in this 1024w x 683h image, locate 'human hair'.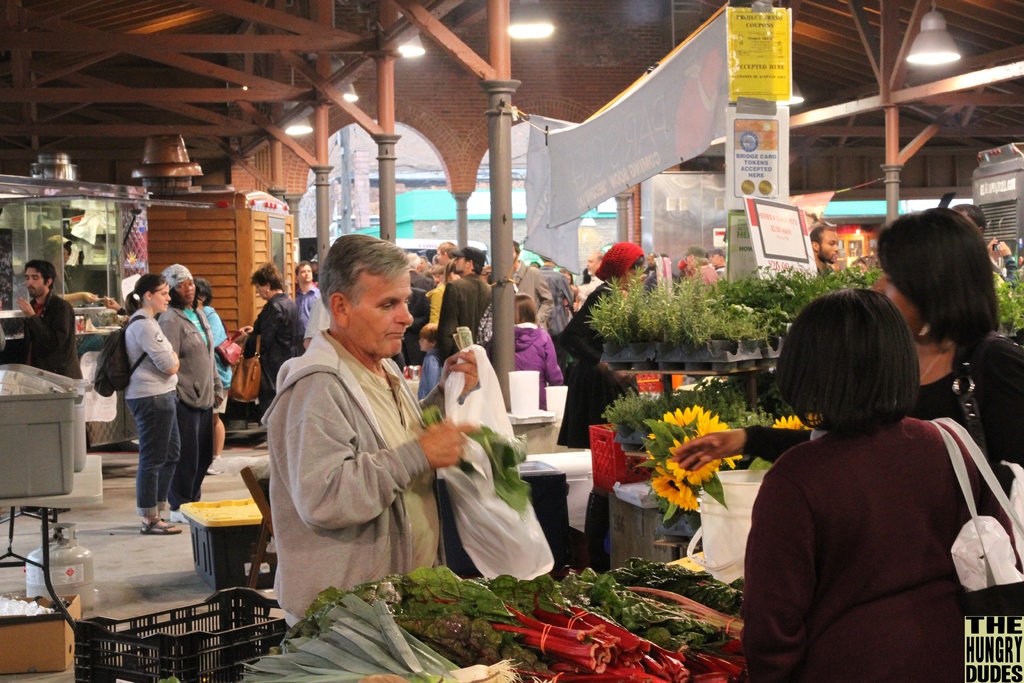
Bounding box: {"x1": 123, "y1": 272, "x2": 168, "y2": 317}.
